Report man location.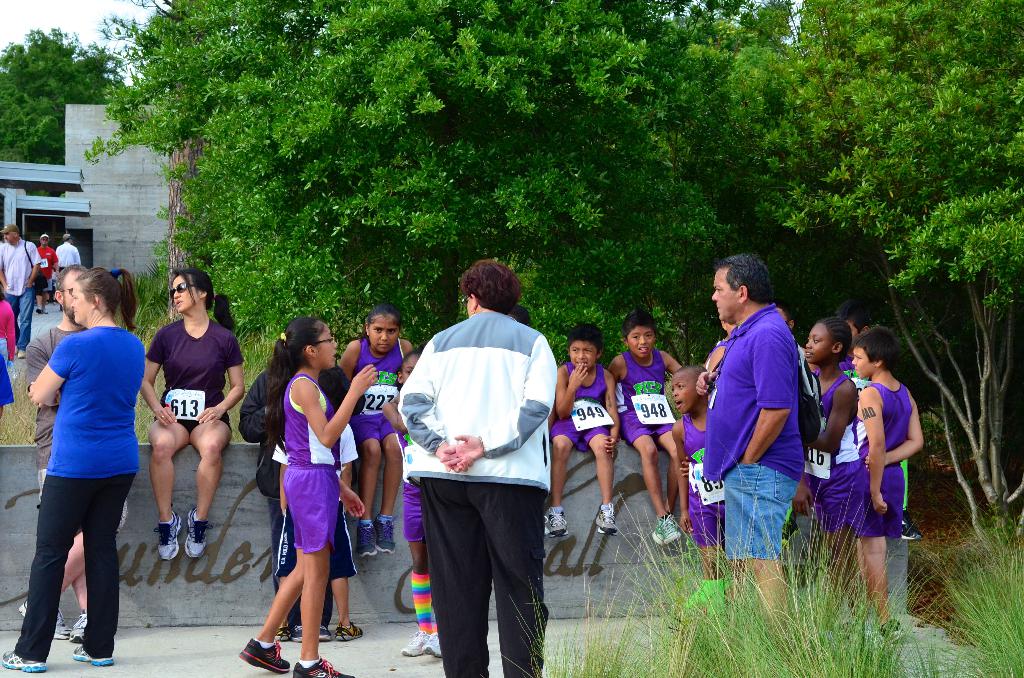
Report: <box>0,220,43,354</box>.
